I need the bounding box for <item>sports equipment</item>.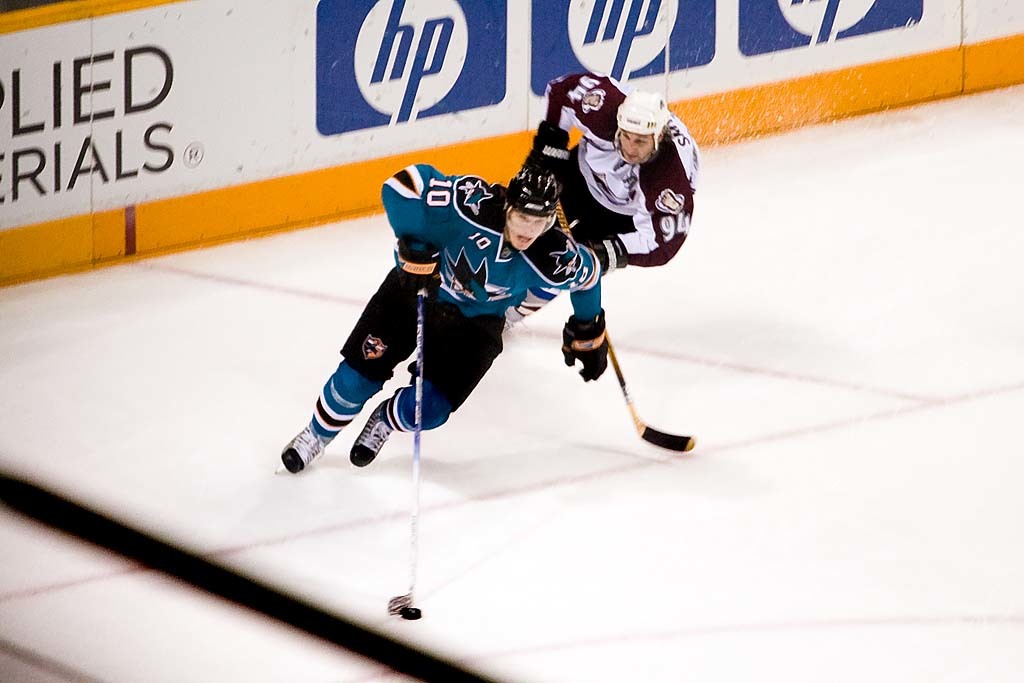
Here it is: Rect(605, 83, 676, 171).
